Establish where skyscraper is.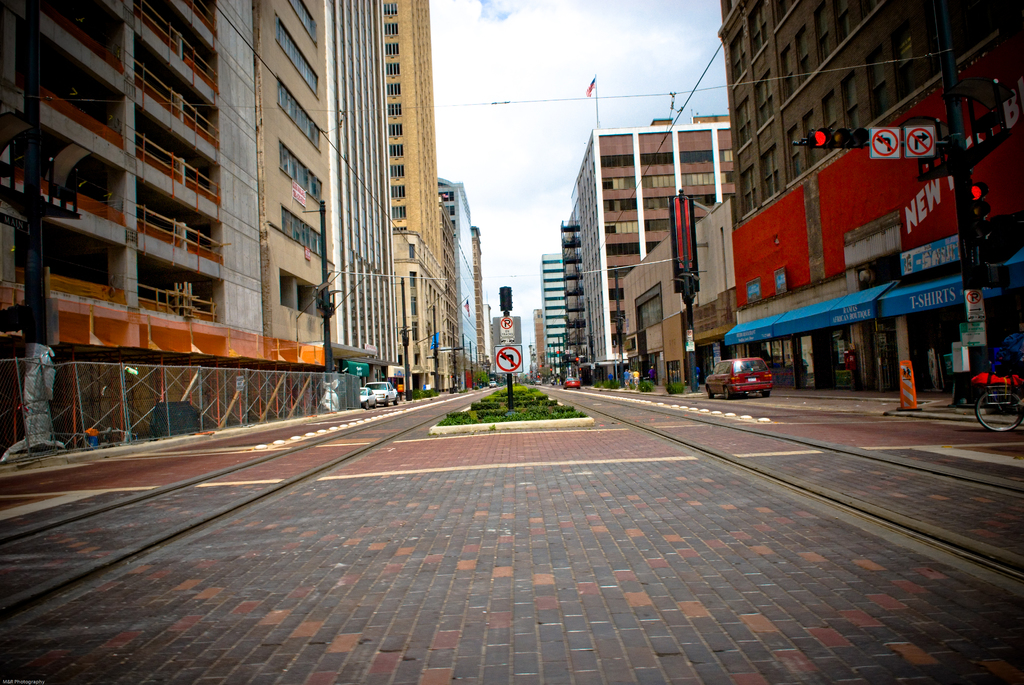
Established at <region>257, 0, 344, 370</region>.
